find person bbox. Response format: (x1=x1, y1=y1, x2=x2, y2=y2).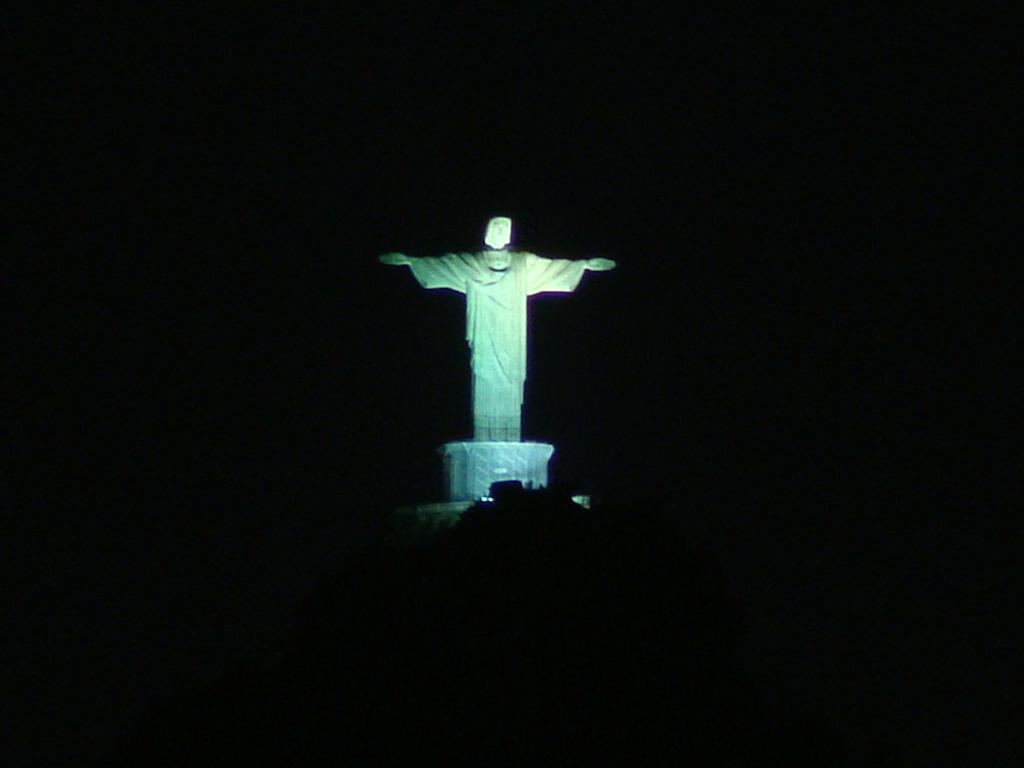
(x1=377, y1=214, x2=629, y2=514).
